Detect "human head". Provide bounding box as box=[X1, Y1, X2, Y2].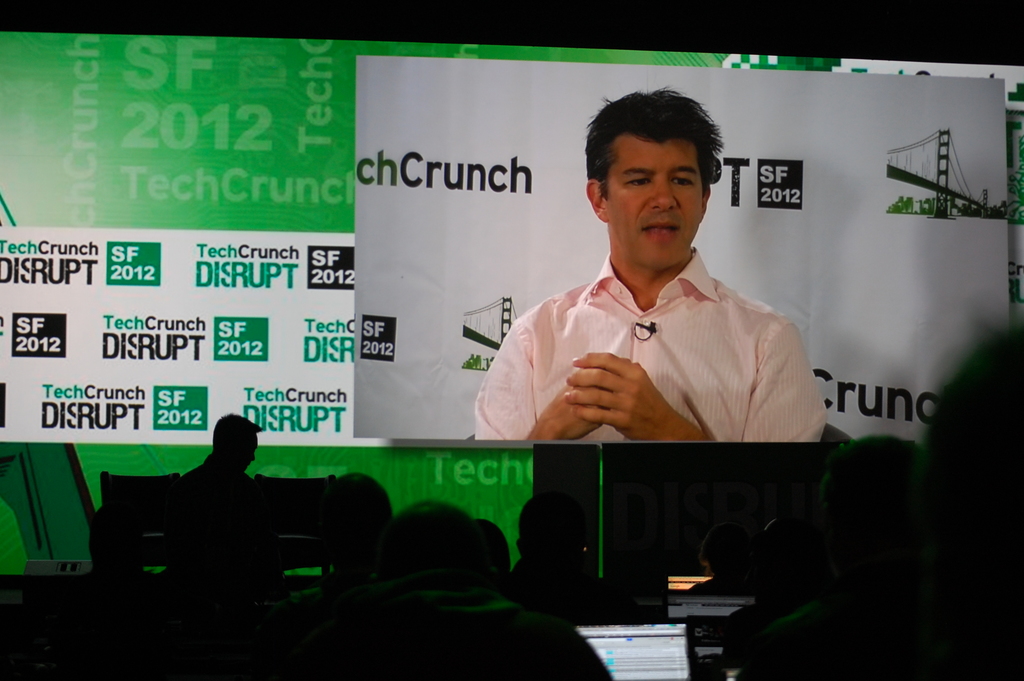
box=[513, 488, 579, 557].
